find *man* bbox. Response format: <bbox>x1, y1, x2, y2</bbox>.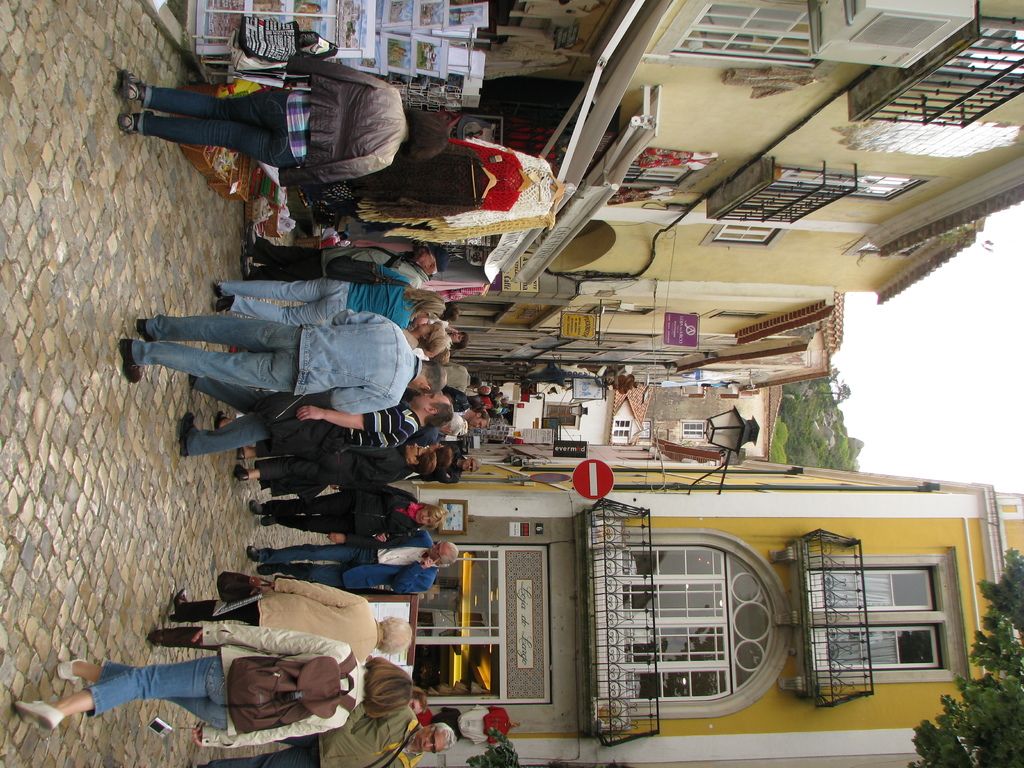
<bbox>443, 360, 488, 388</bbox>.
